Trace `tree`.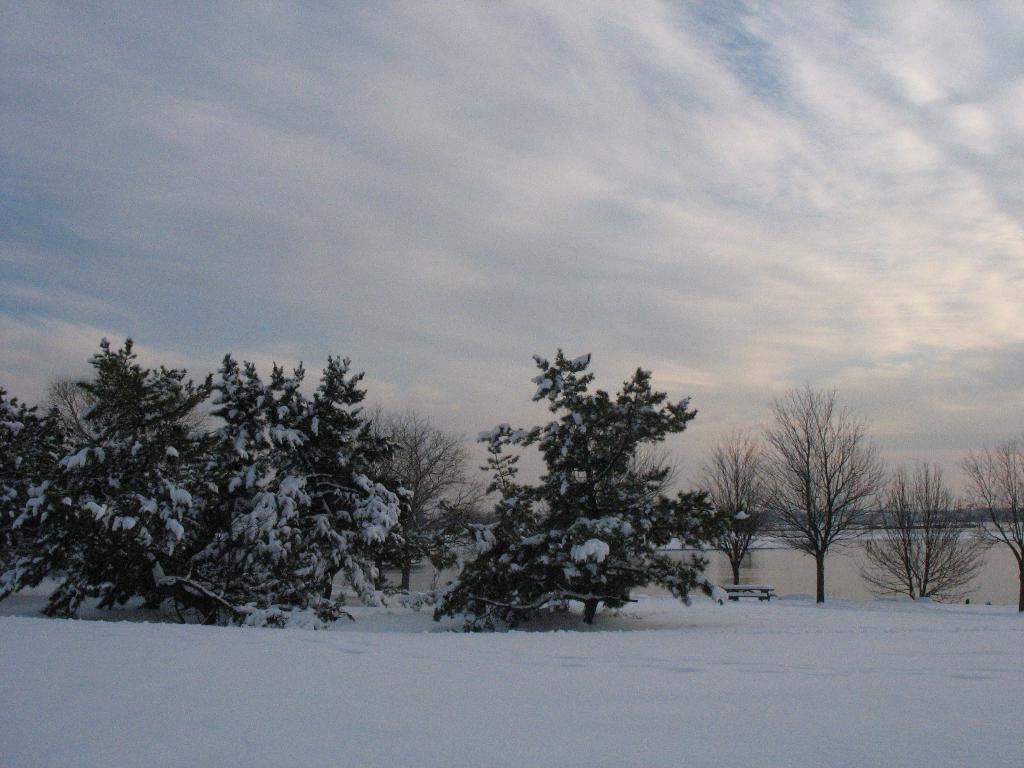
Traced to <region>966, 430, 1023, 611</region>.
